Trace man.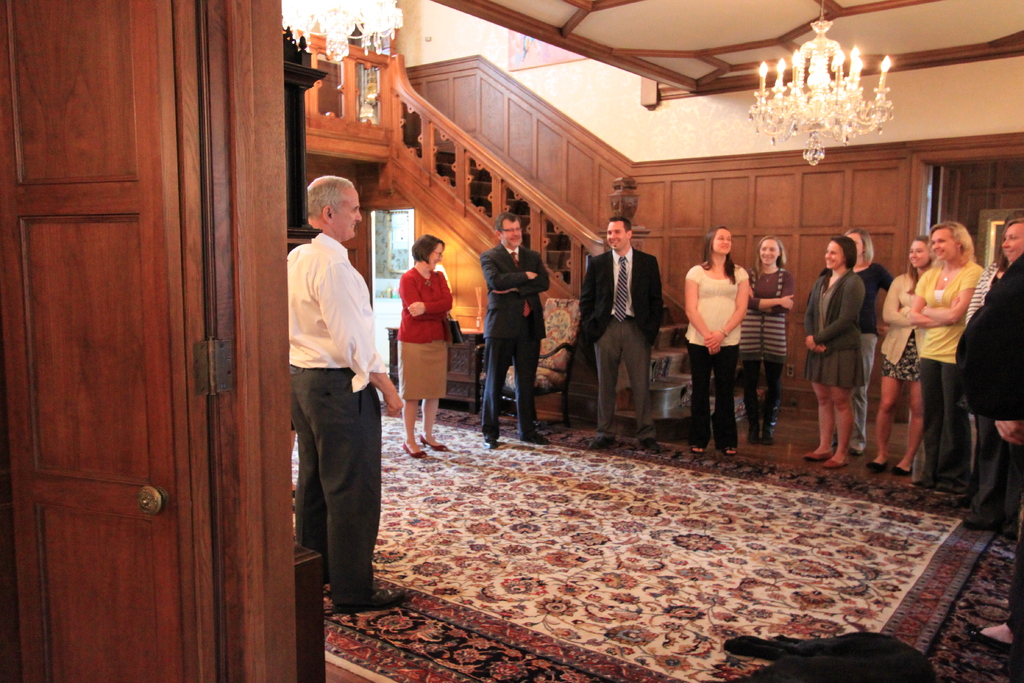
Traced to BBox(481, 210, 550, 451).
